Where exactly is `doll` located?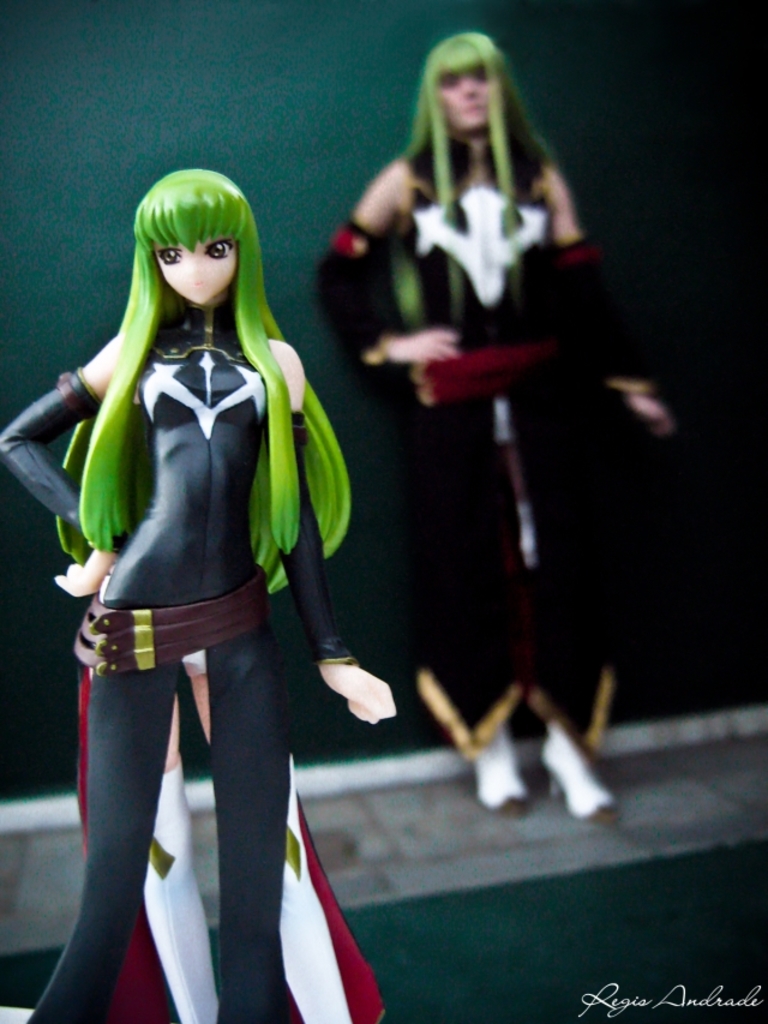
Its bounding box is 36 98 394 993.
